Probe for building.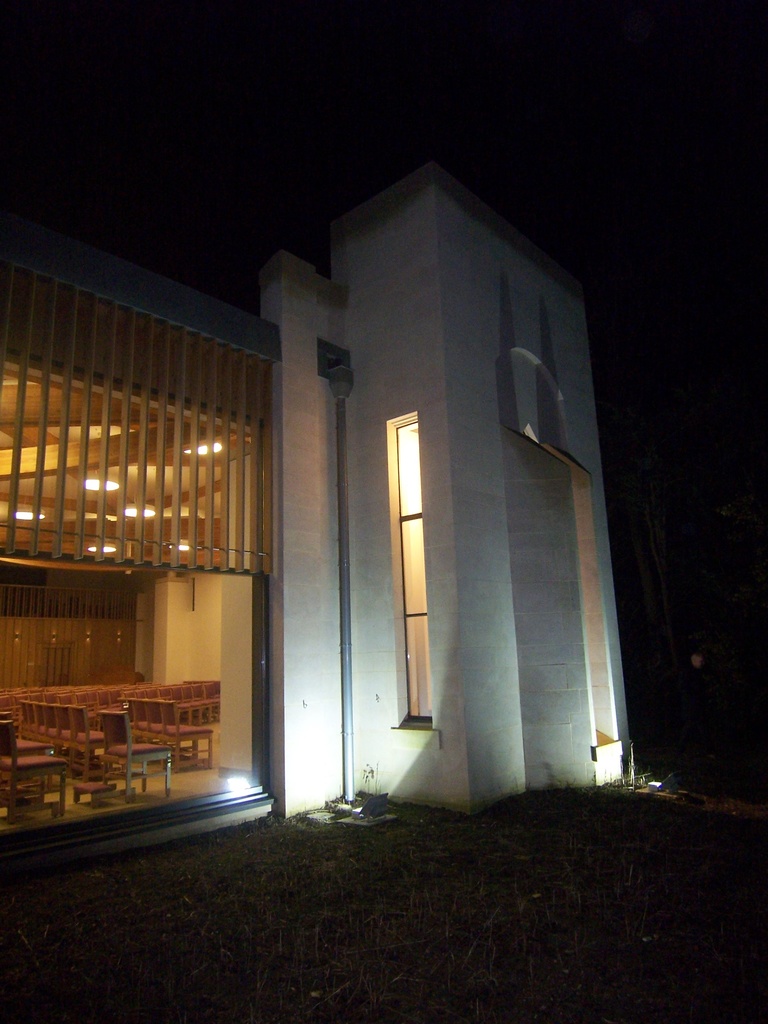
Probe result: (0,163,640,884).
